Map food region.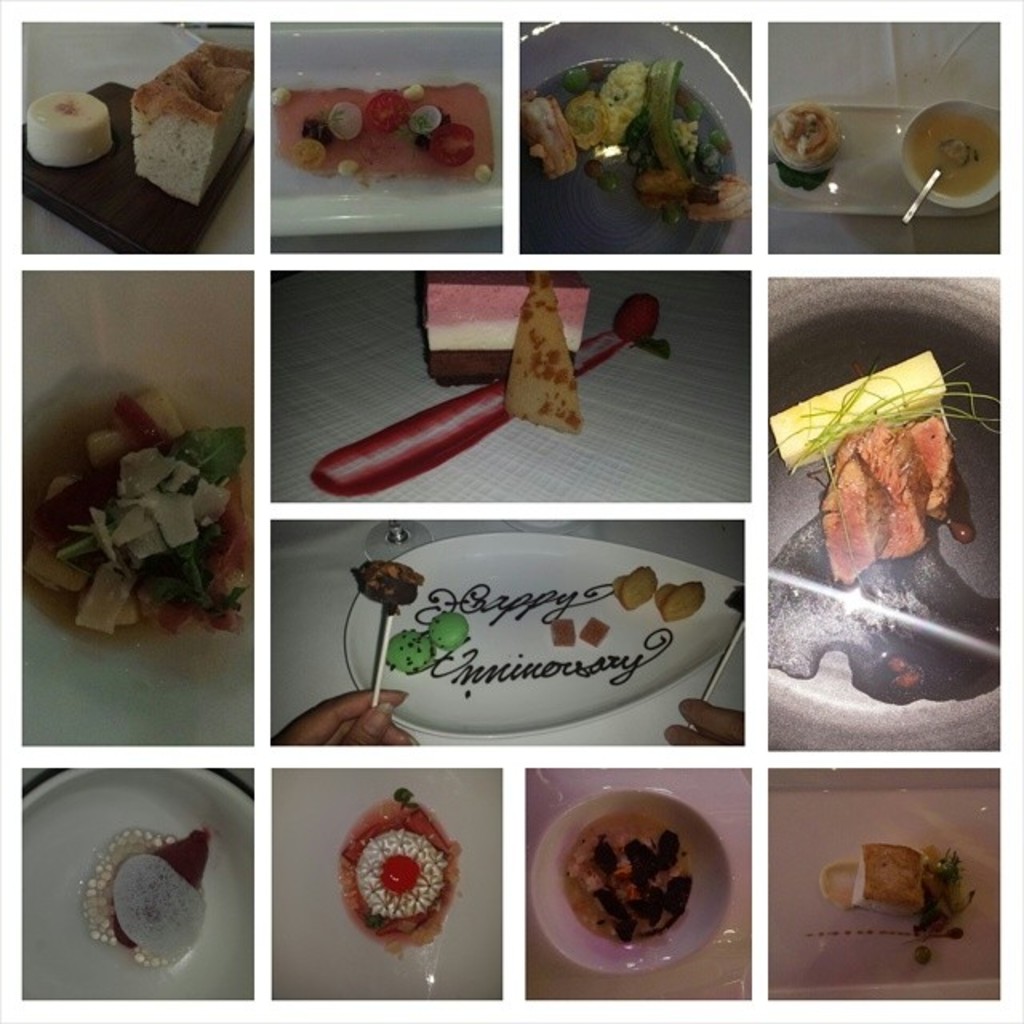
Mapped to rect(22, 91, 112, 168).
